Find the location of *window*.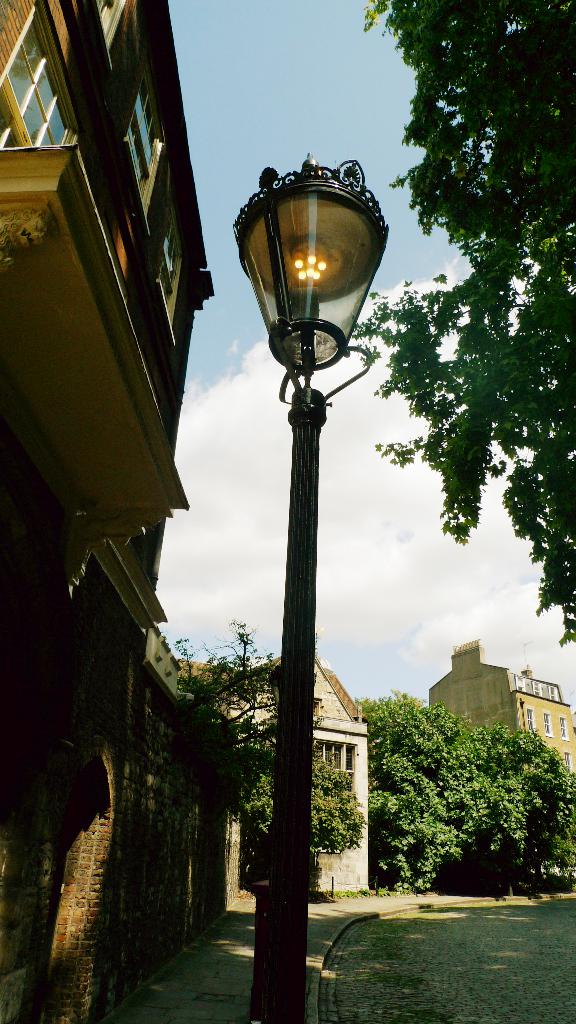
Location: region(548, 684, 557, 700).
